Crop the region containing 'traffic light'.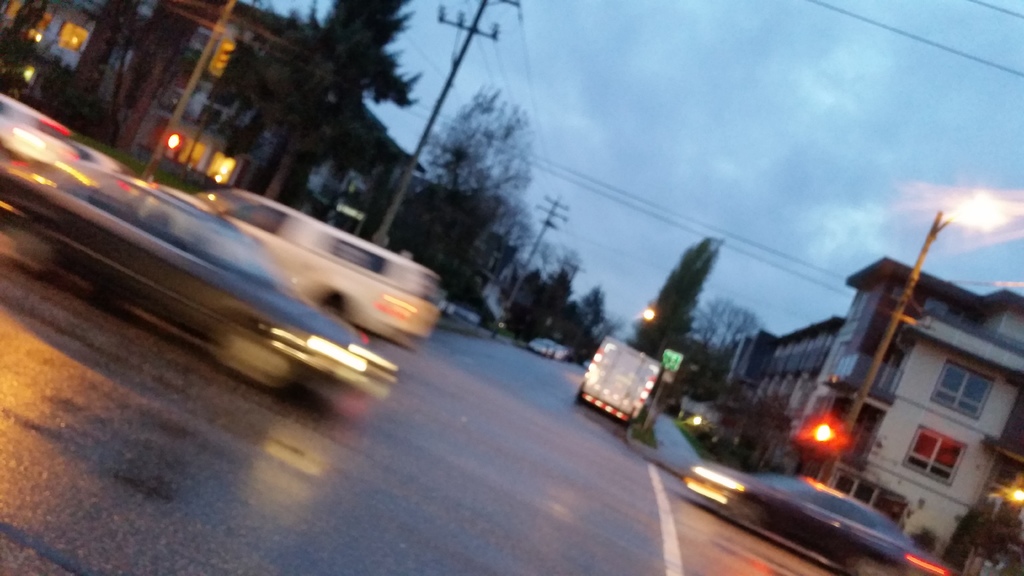
Crop region: l=164, t=130, r=186, b=154.
